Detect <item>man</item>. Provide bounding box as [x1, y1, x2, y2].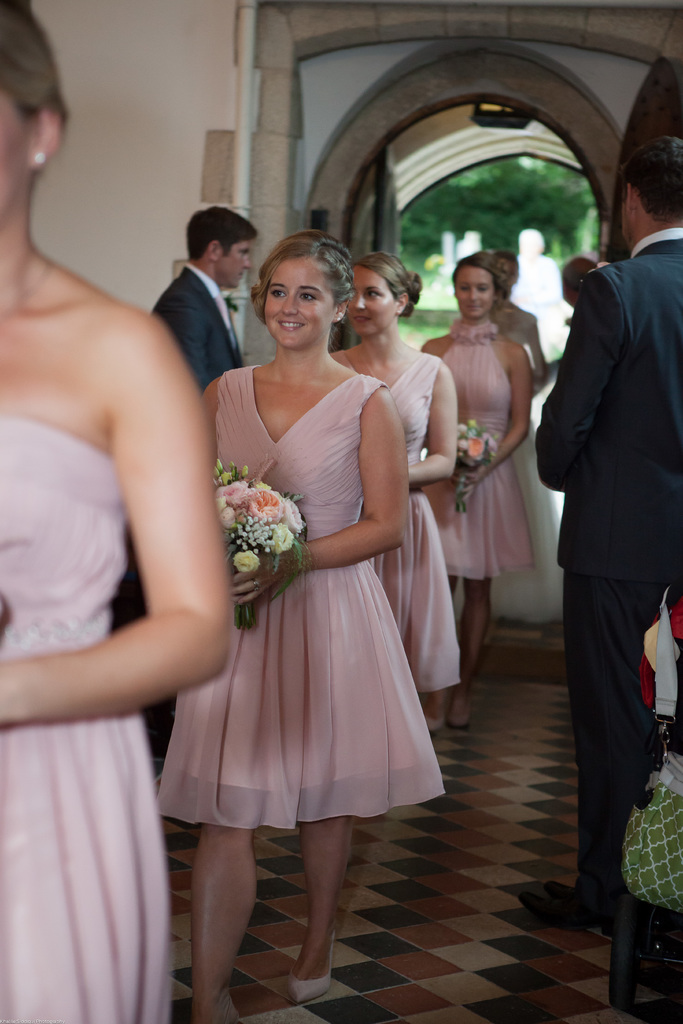
[520, 128, 677, 964].
